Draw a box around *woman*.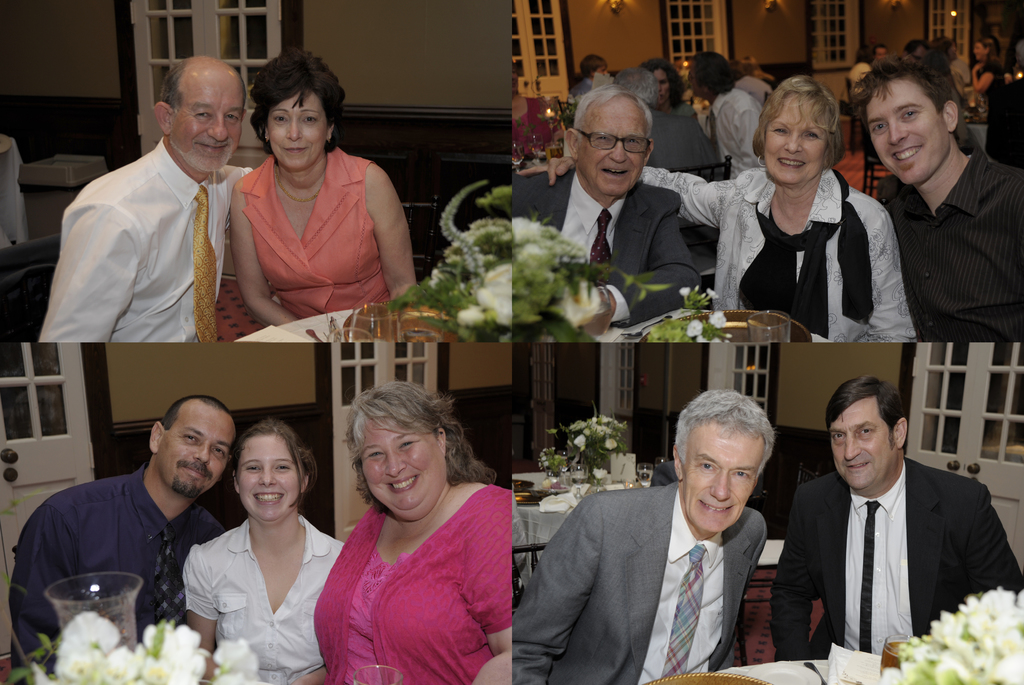
526,76,913,356.
